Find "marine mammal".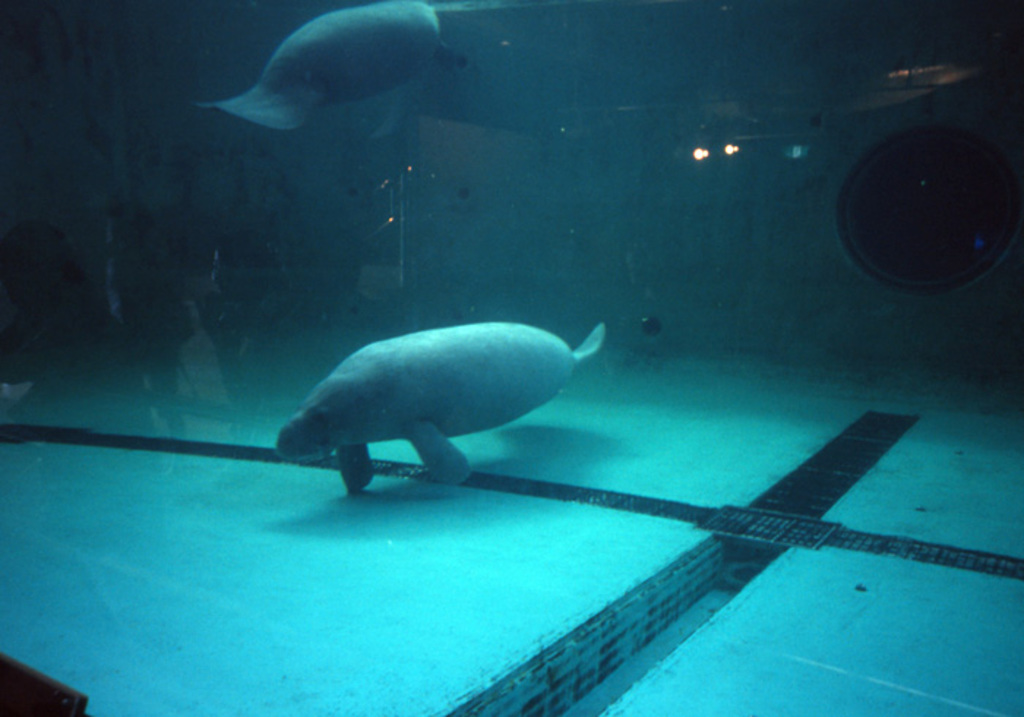
BBox(274, 319, 604, 505).
